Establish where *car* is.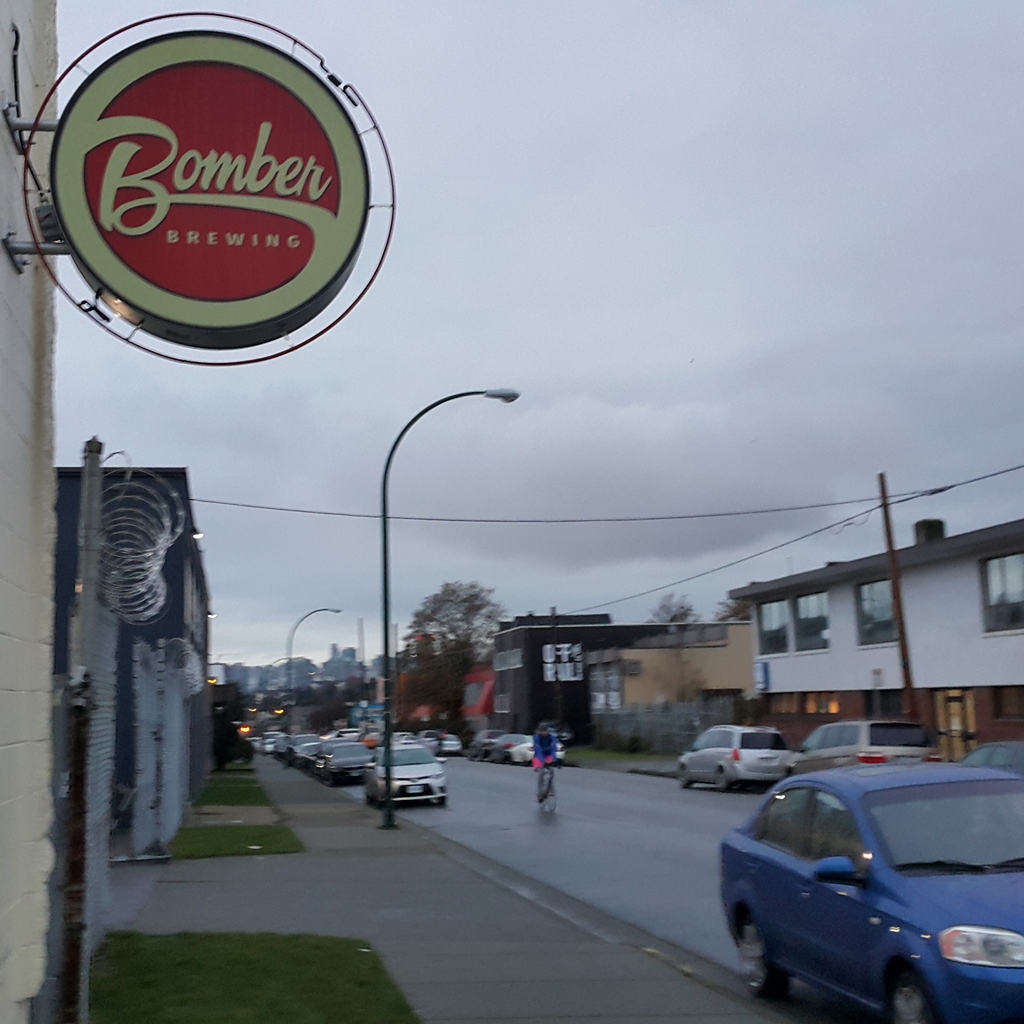
Established at 431, 733, 463, 756.
